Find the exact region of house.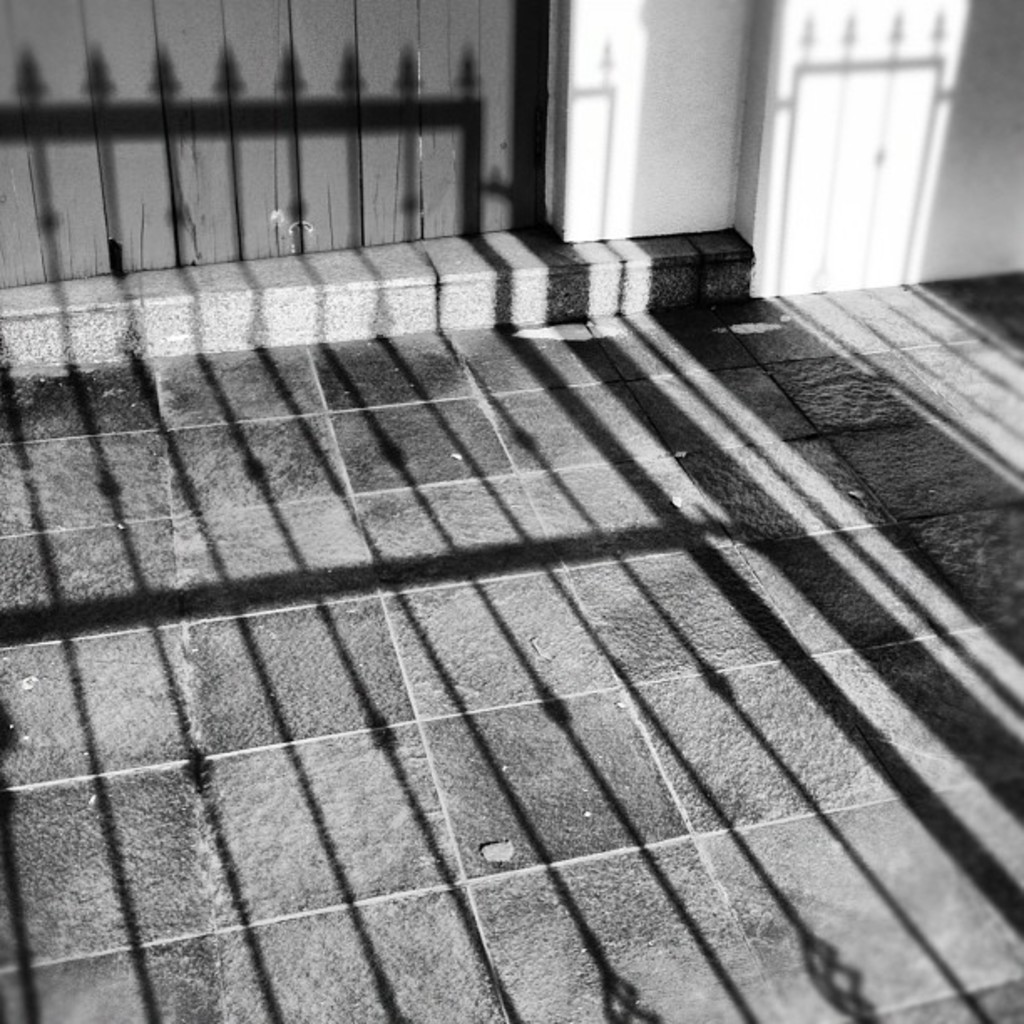
Exact region: [x1=0, y1=0, x2=1023, y2=858].
